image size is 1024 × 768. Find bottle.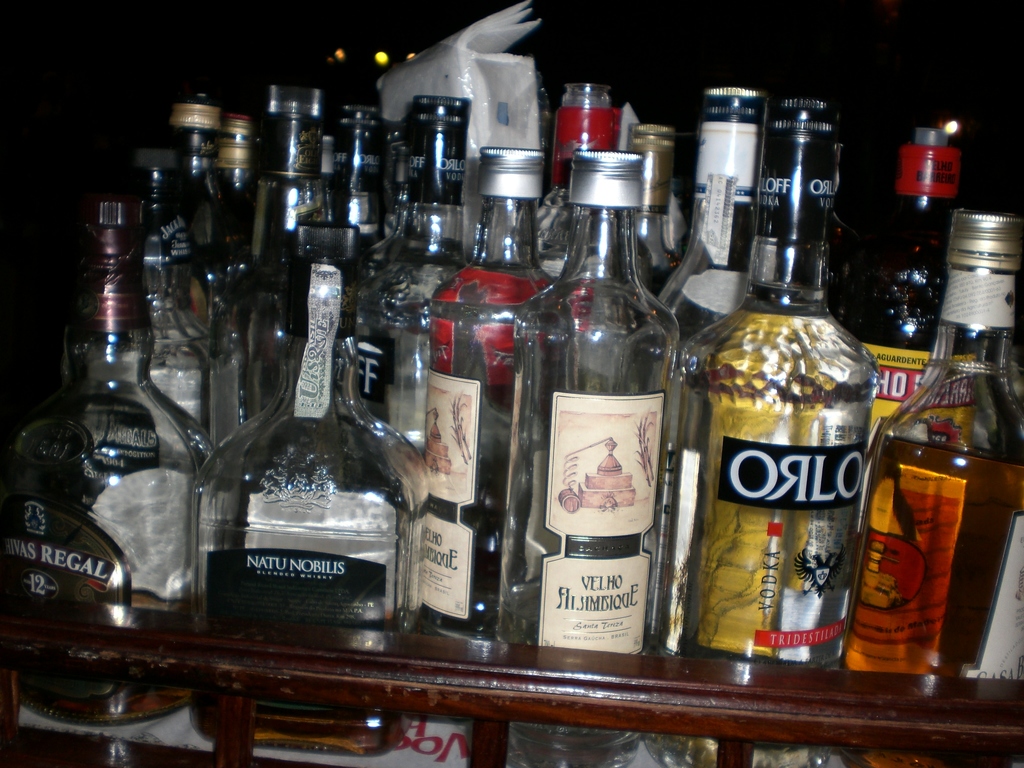
box(52, 168, 213, 641).
